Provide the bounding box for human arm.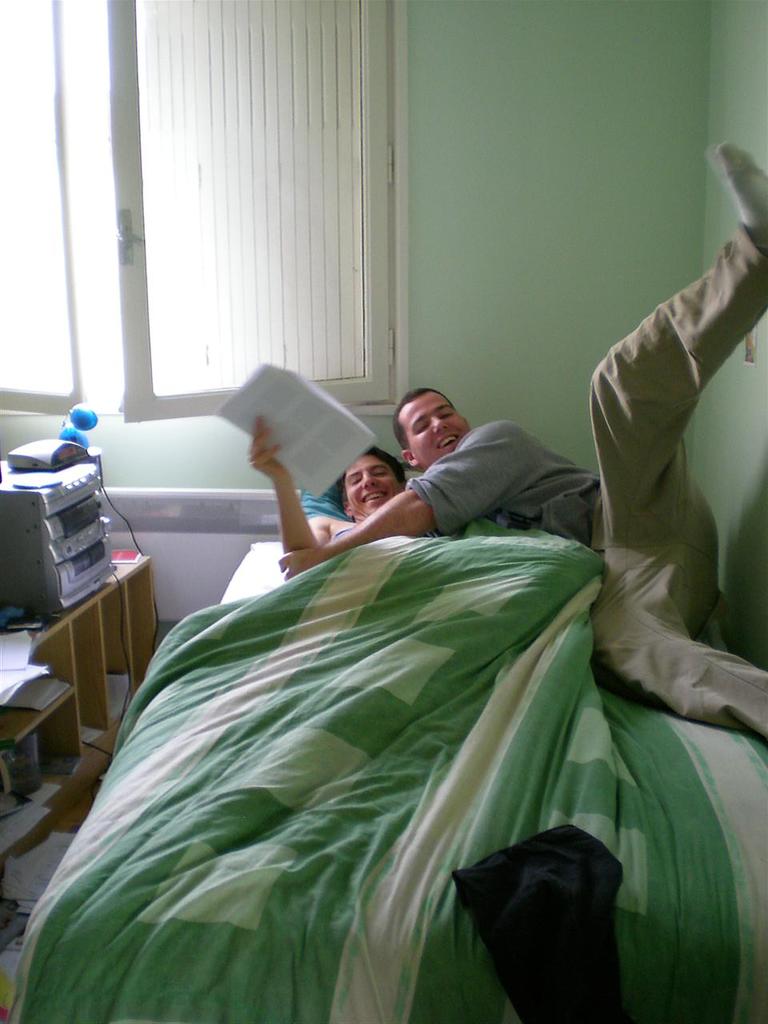
(left=245, top=431, right=322, bottom=570).
